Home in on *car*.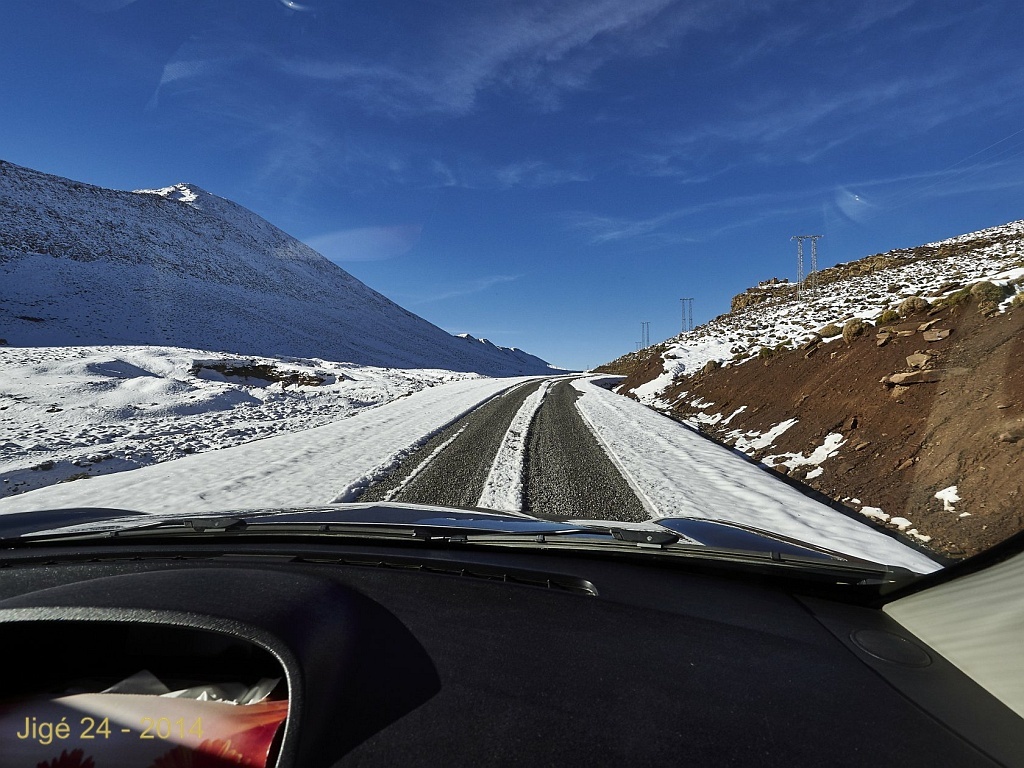
Homed in at 0:0:1023:767.
